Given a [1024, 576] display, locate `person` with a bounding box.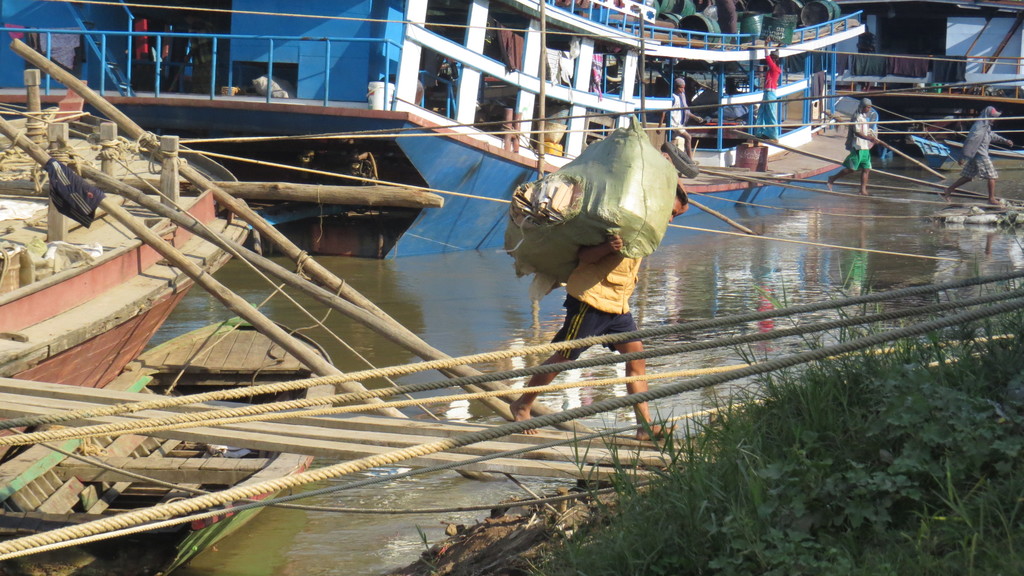
Located: pyautogui.locateOnScreen(751, 40, 779, 145).
